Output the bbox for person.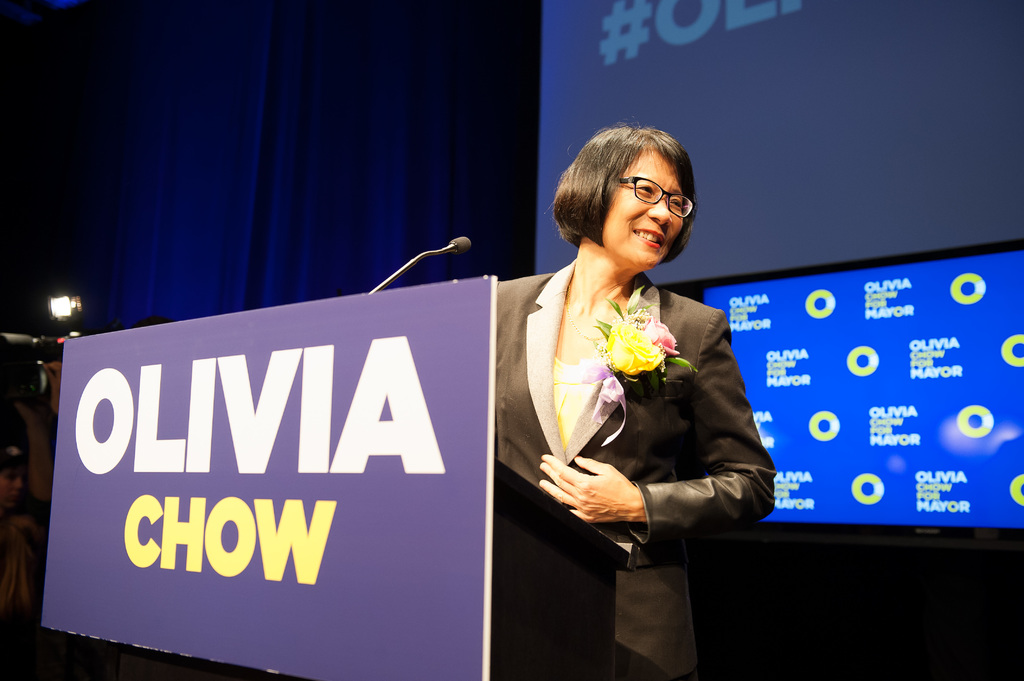
box(15, 310, 170, 680).
